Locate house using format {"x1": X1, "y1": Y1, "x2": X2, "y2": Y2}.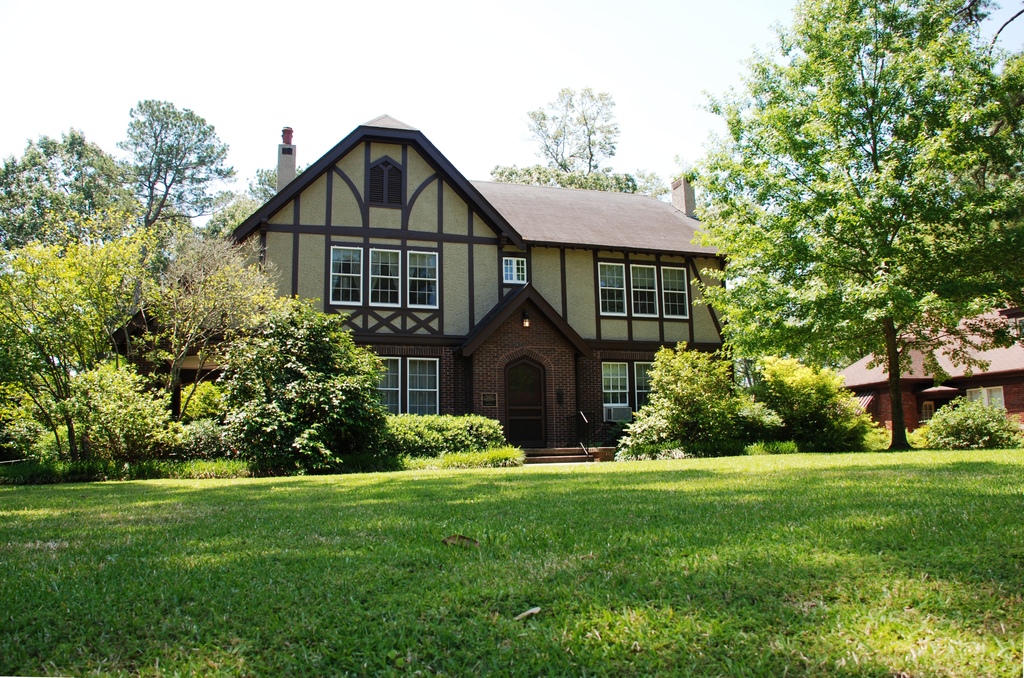
{"x1": 830, "y1": 301, "x2": 1023, "y2": 431}.
